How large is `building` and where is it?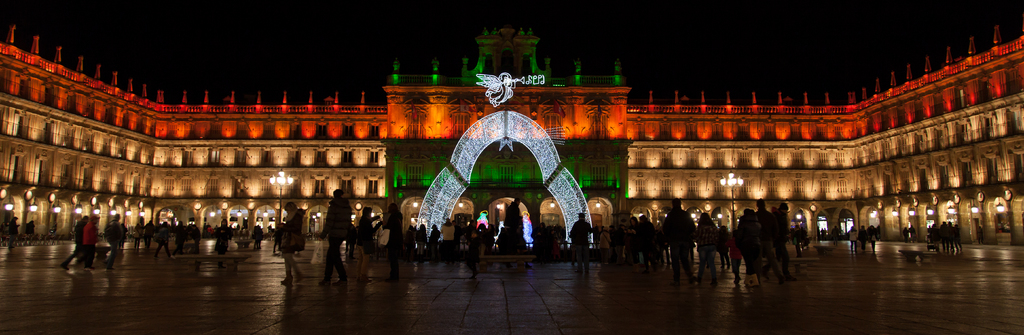
Bounding box: [x1=0, y1=15, x2=1023, y2=243].
